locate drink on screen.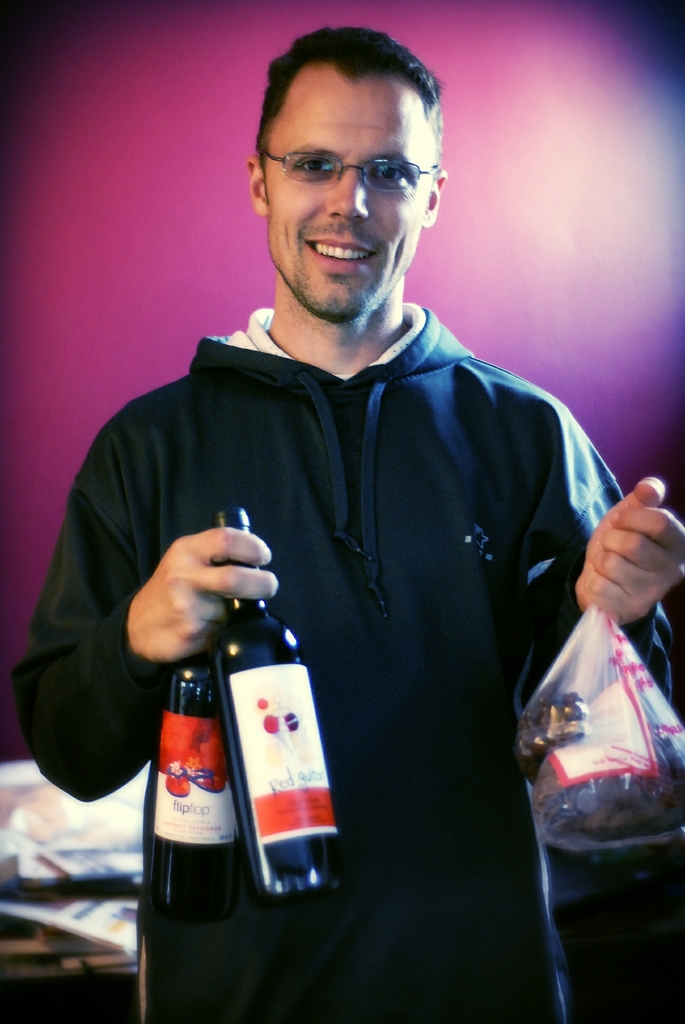
On screen at select_region(150, 609, 233, 942).
